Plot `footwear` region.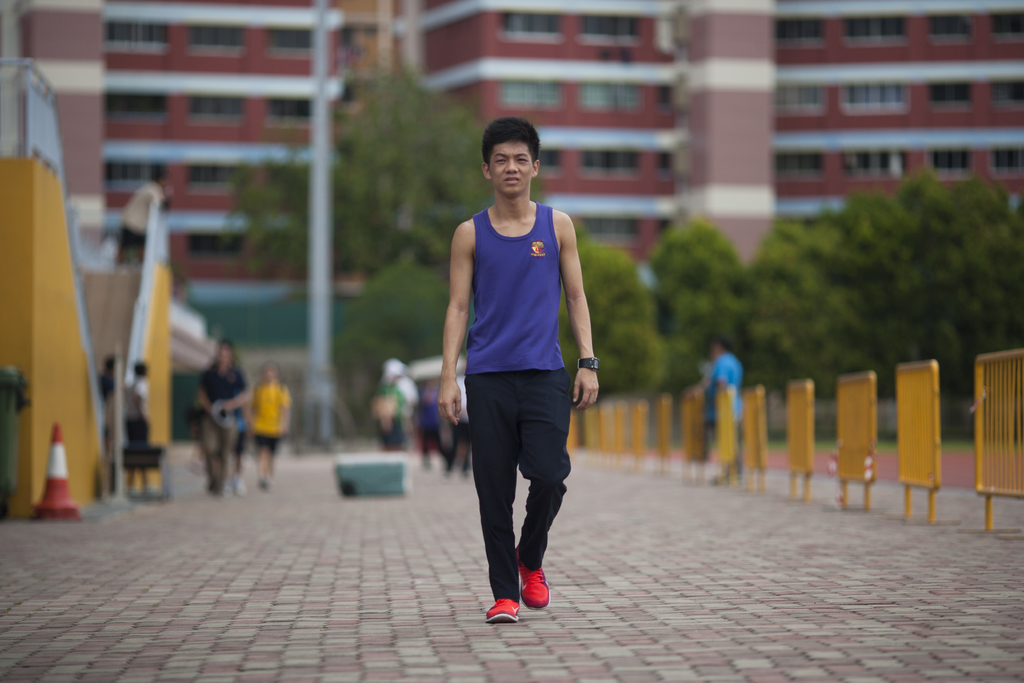
Plotted at bbox=(514, 559, 548, 609).
